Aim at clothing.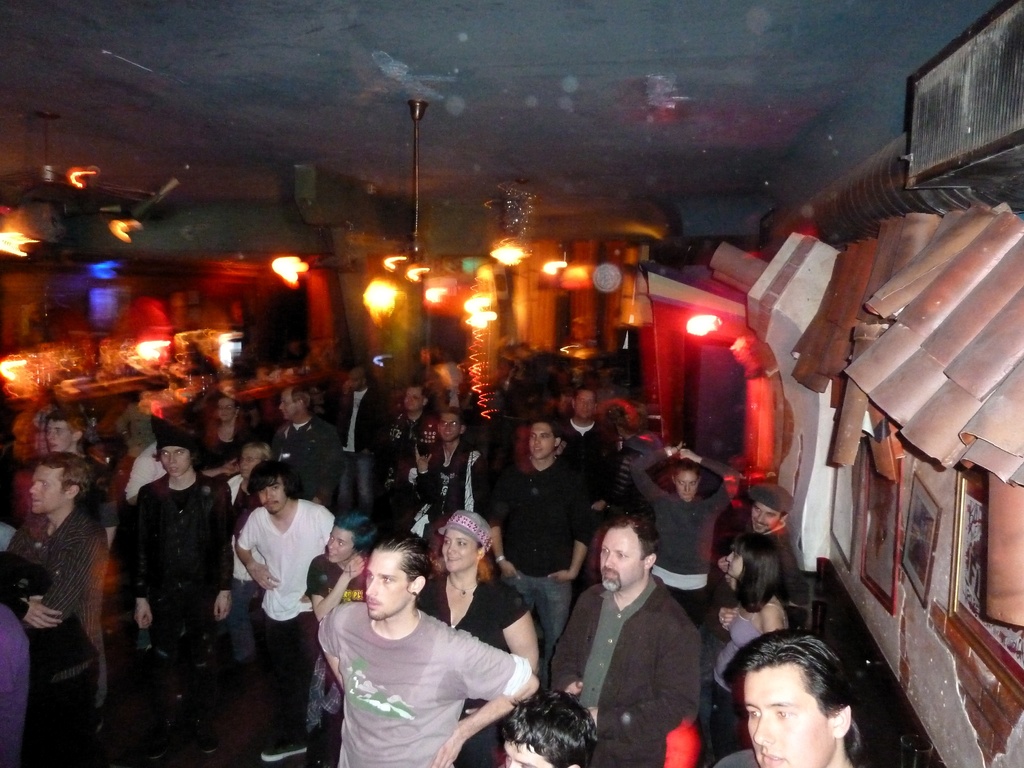
Aimed at box=[308, 575, 522, 756].
